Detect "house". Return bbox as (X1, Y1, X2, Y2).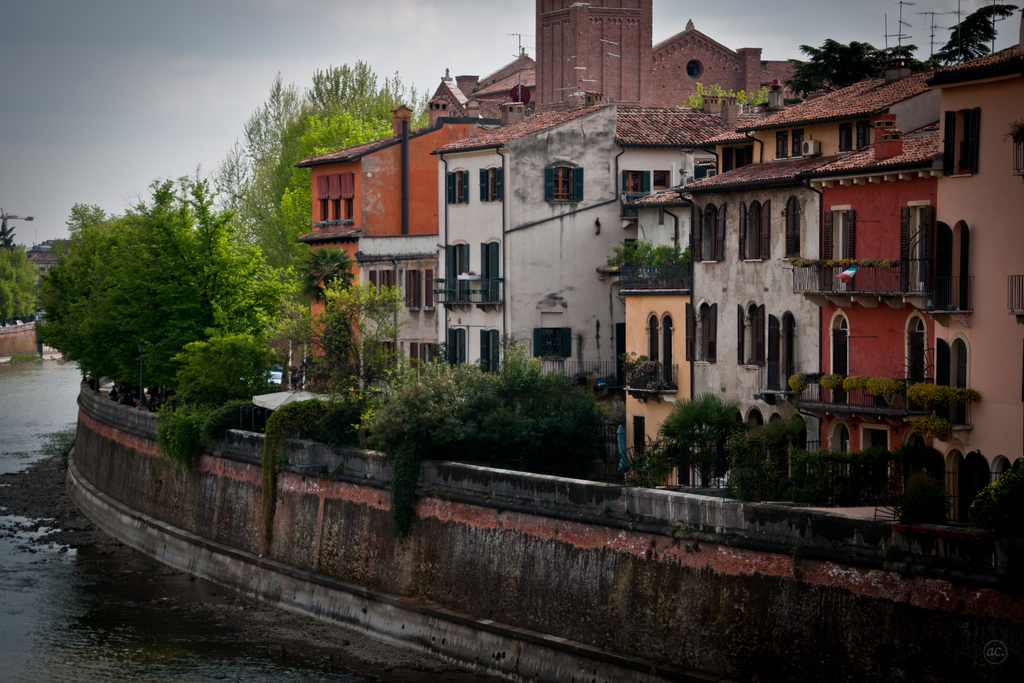
(428, 90, 600, 373).
